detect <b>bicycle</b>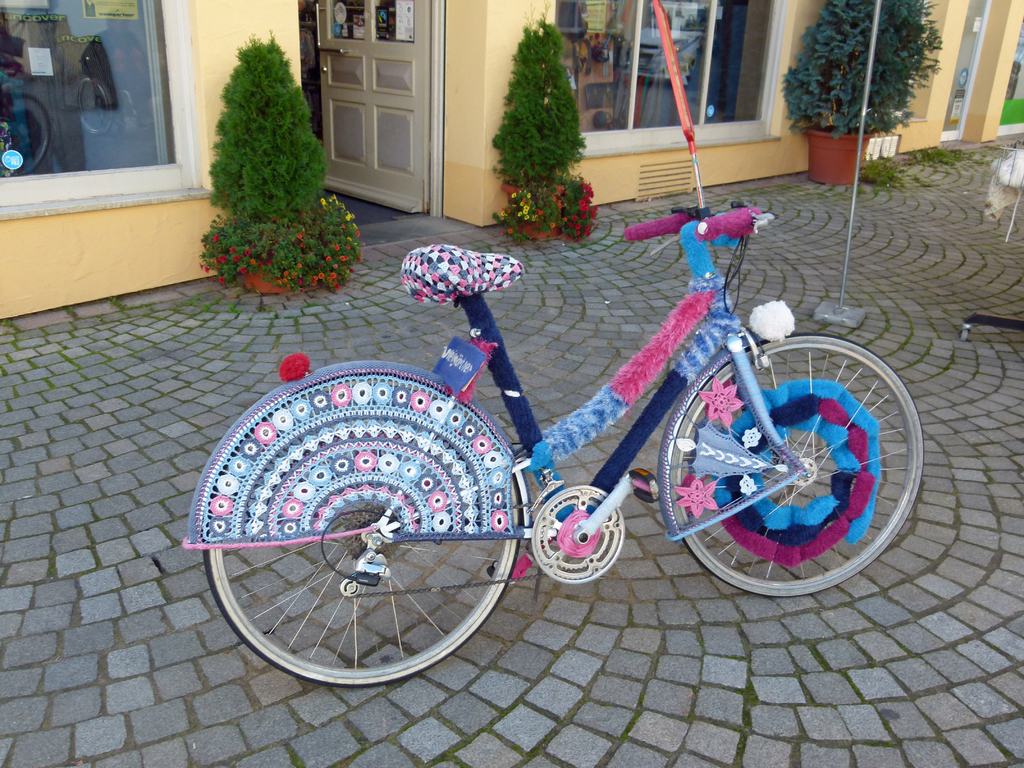
(177, 207, 905, 675)
